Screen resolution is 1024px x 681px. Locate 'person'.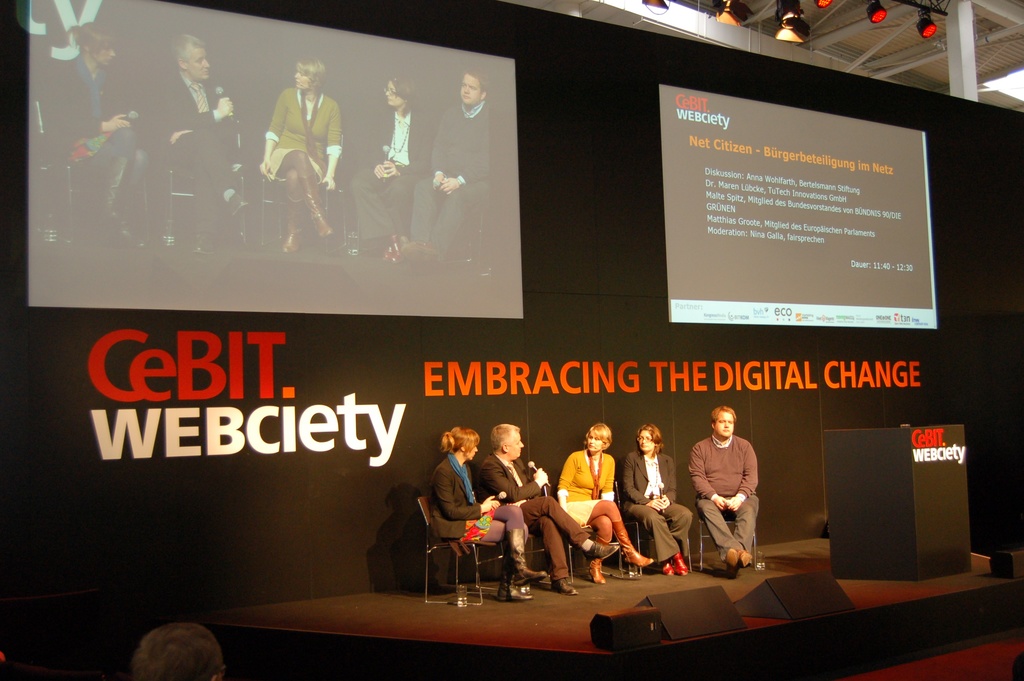
box(61, 21, 151, 249).
